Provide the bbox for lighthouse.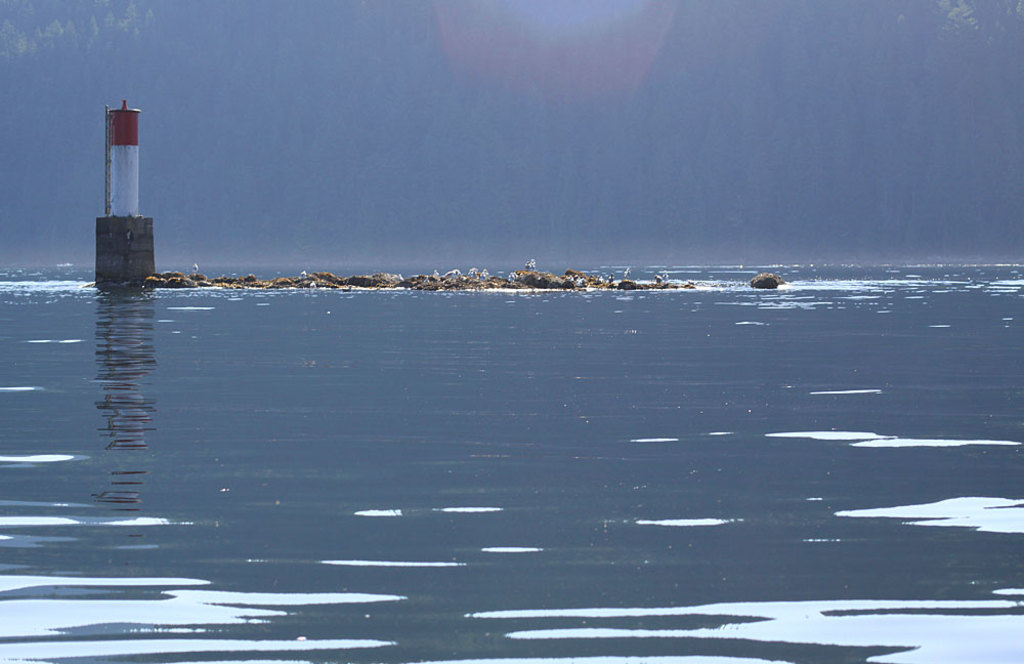
<region>85, 91, 162, 294</region>.
